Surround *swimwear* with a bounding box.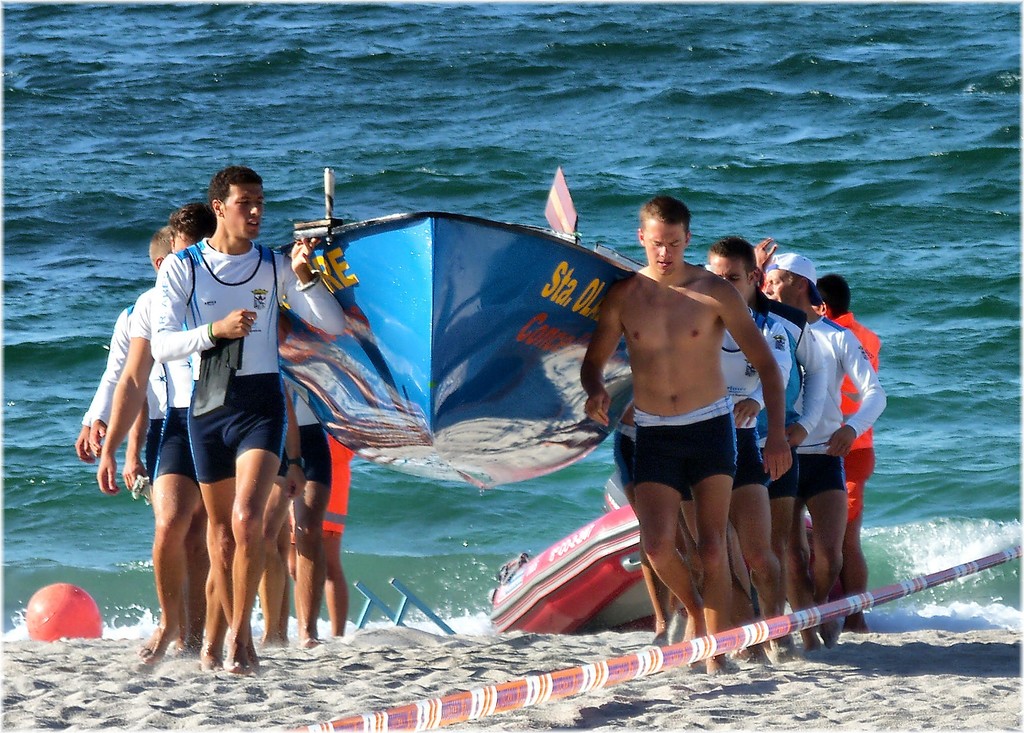
613, 408, 637, 482.
